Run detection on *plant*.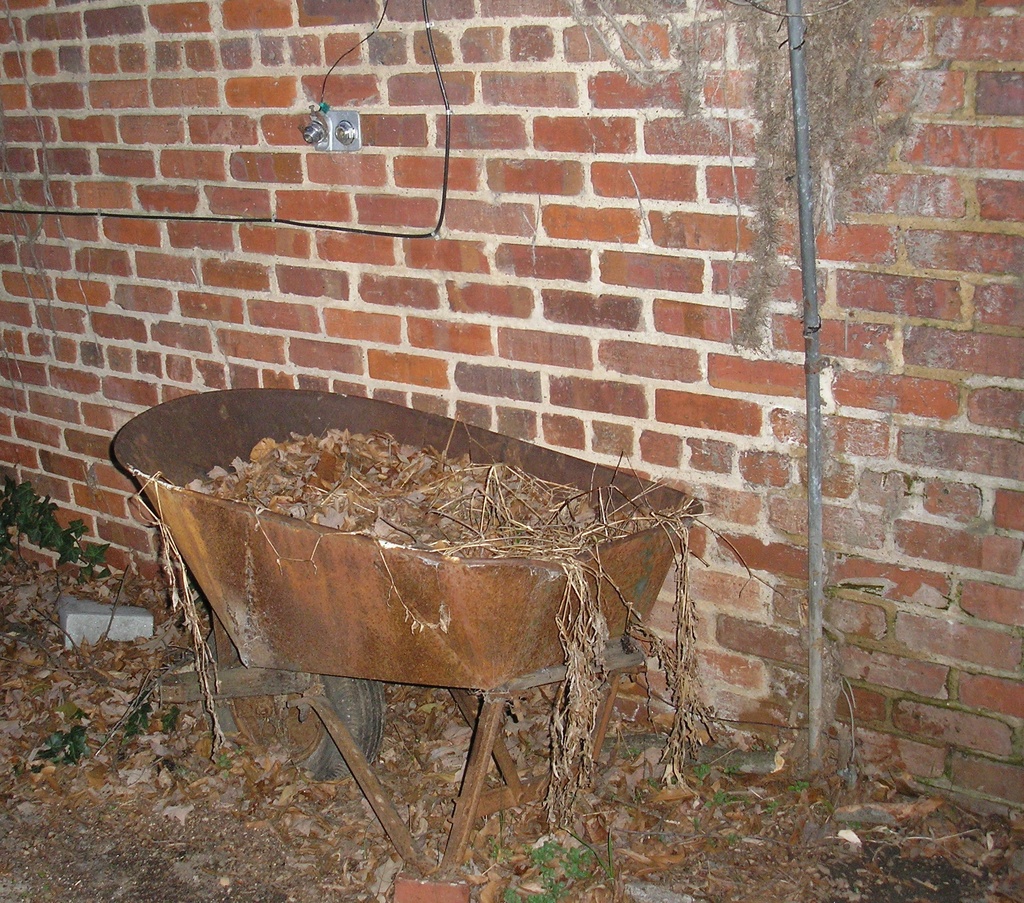
Result: 725 833 749 853.
